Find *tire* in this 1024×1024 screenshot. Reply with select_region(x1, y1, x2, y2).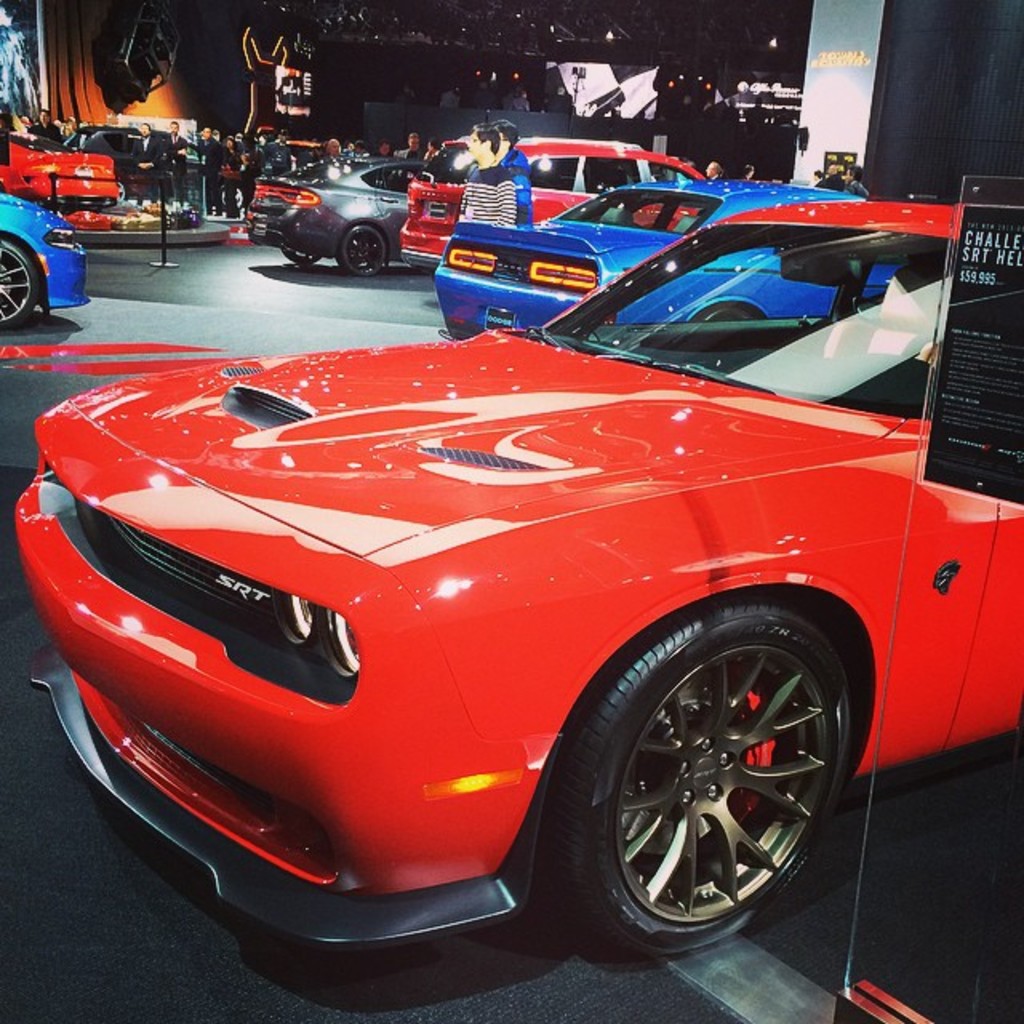
select_region(0, 240, 38, 328).
